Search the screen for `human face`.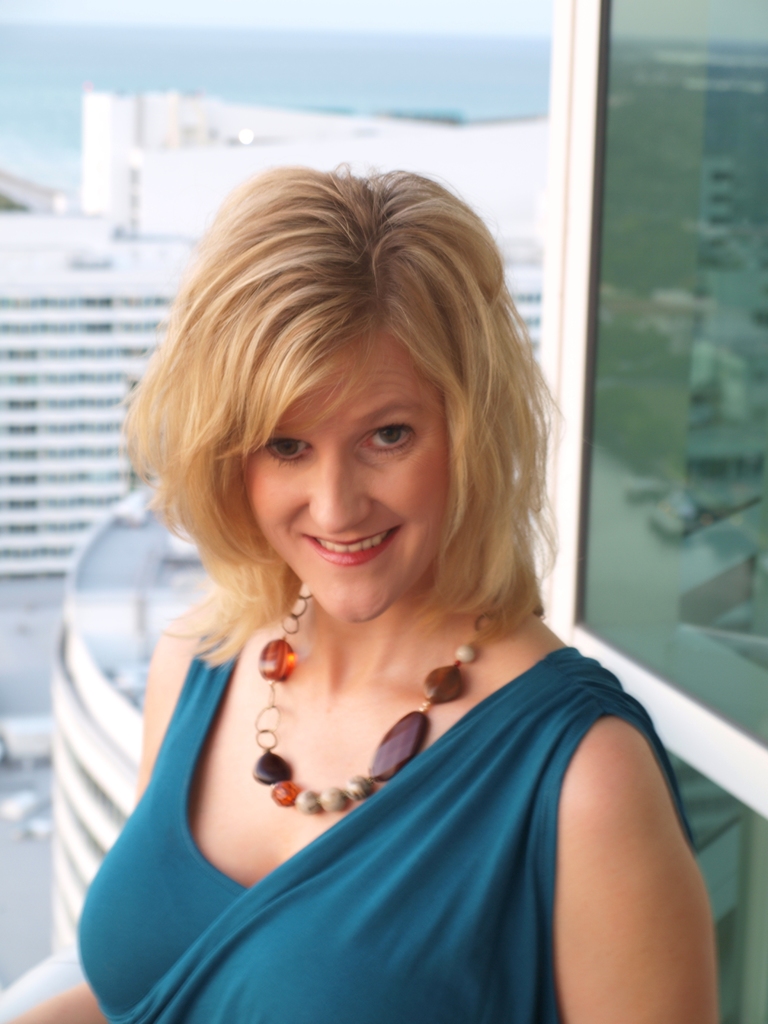
Found at bbox=[246, 319, 453, 622].
